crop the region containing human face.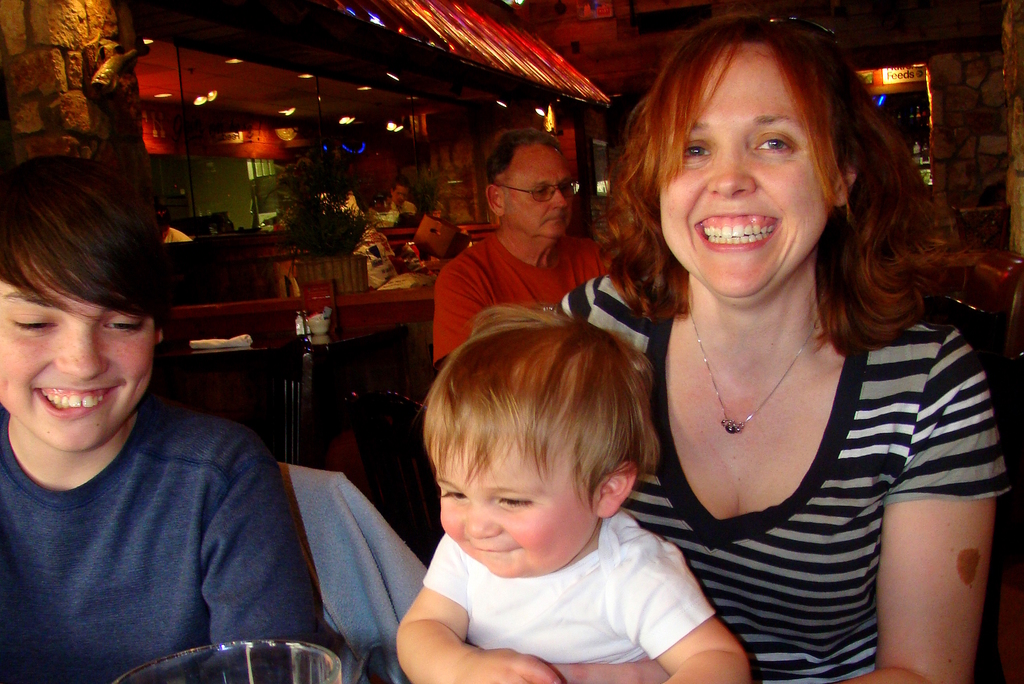
Crop region: left=658, top=64, right=829, bottom=294.
